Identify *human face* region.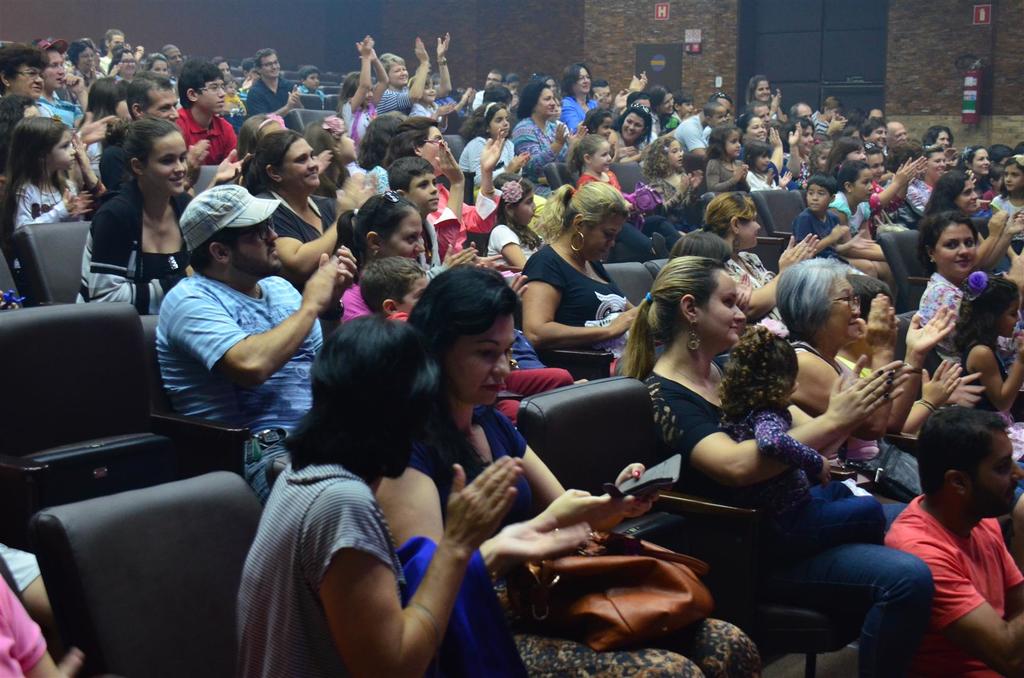
Region: box=[358, 84, 377, 107].
